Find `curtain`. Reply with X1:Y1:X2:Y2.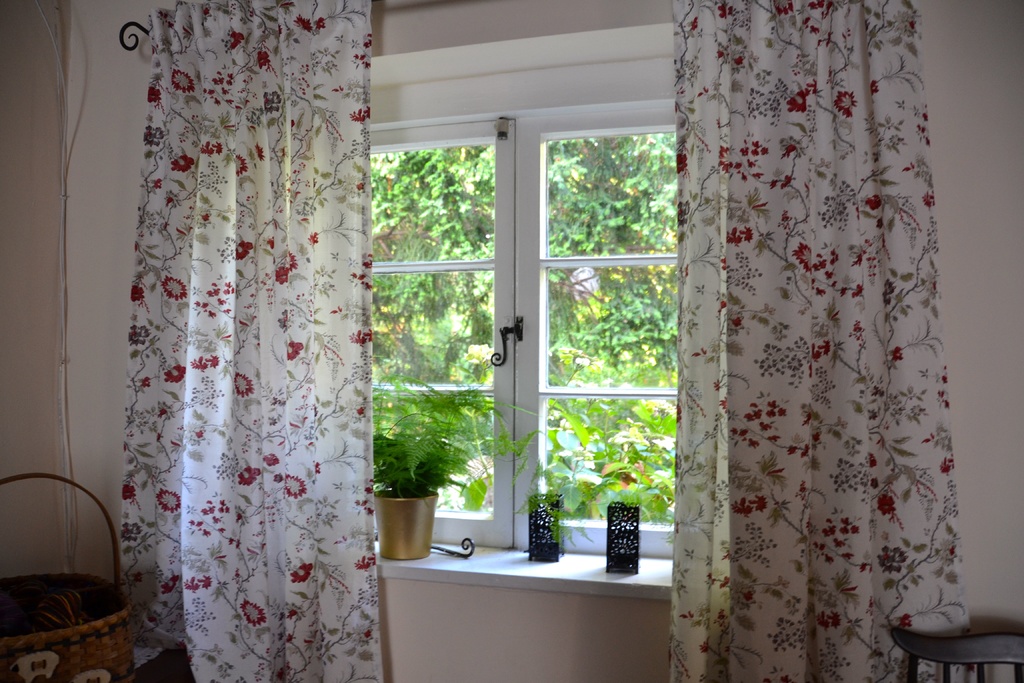
665:0:989:682.
